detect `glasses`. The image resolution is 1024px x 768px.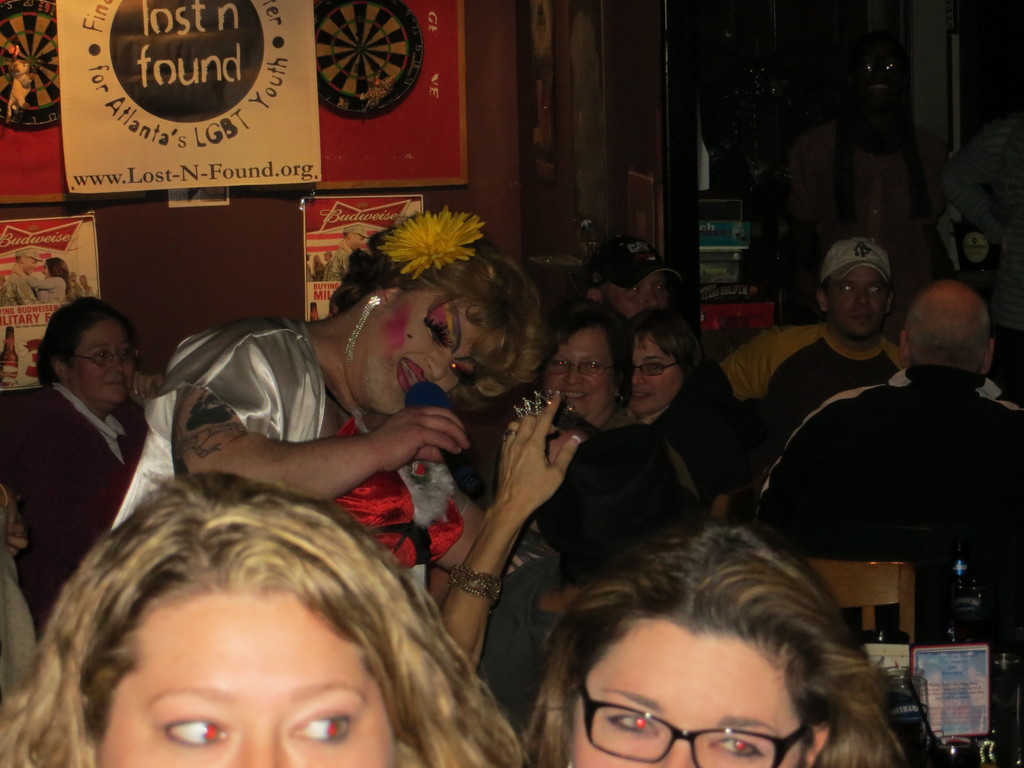
636,360,678,377.
